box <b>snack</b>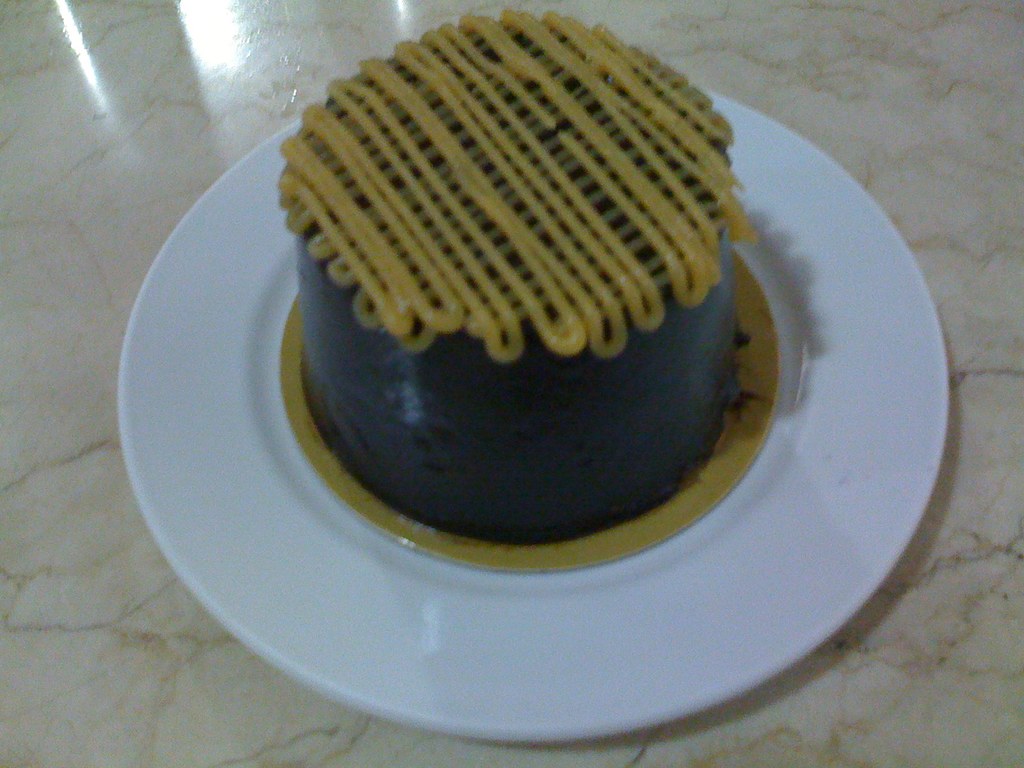
region(282, 52, 784, 537)
